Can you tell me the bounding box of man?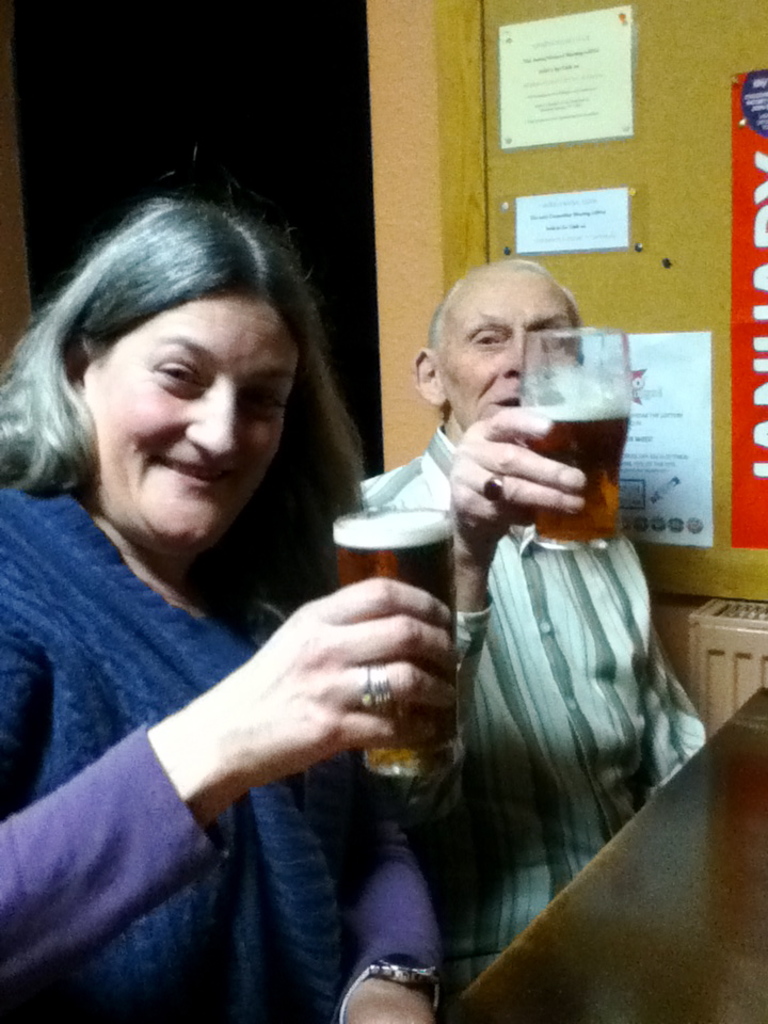
box=[350, 254, 715, 1009].
